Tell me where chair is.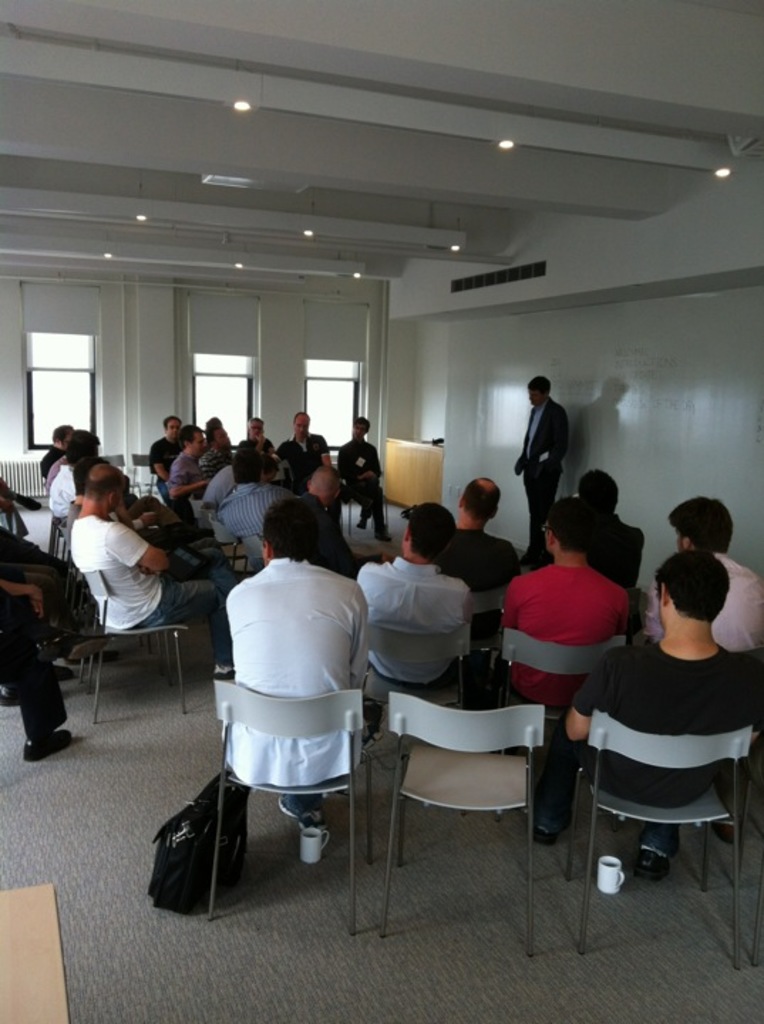
chair is at left=354, top=623, right=475, bottom=778.
